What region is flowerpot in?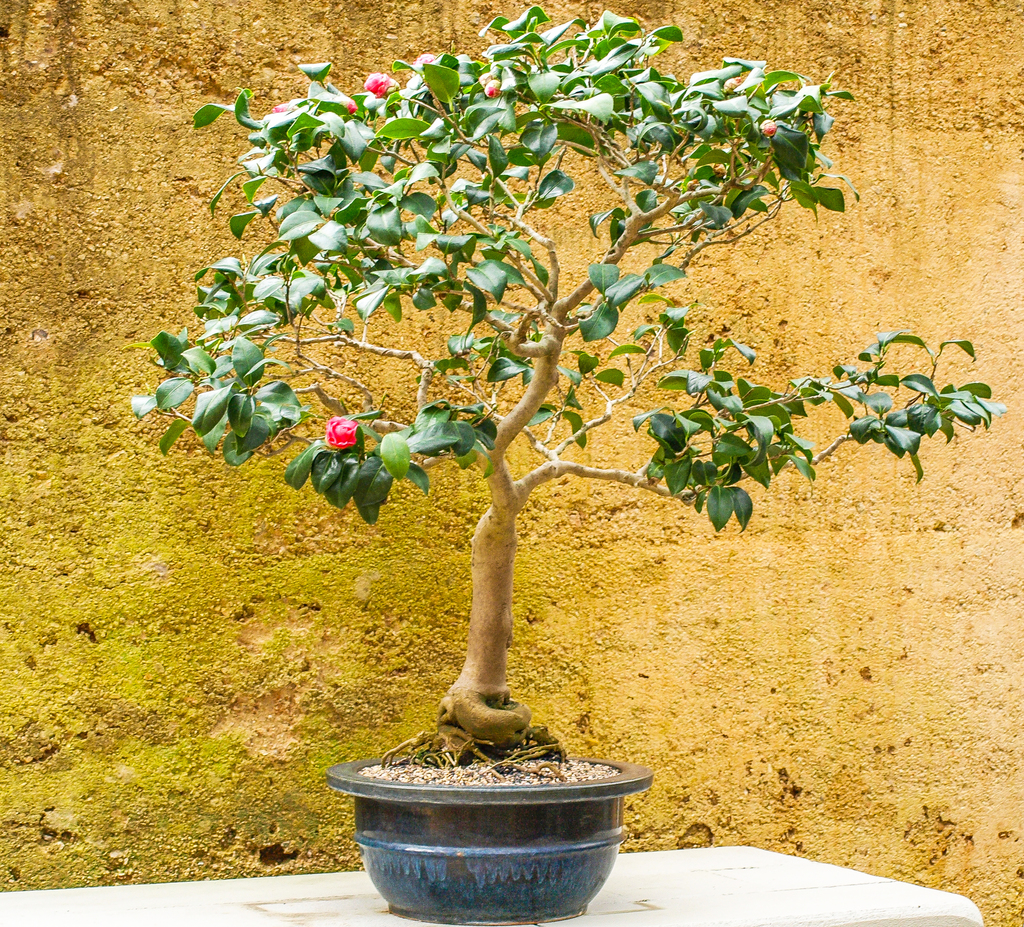
<region>326, 730, 656, 908</region>.
